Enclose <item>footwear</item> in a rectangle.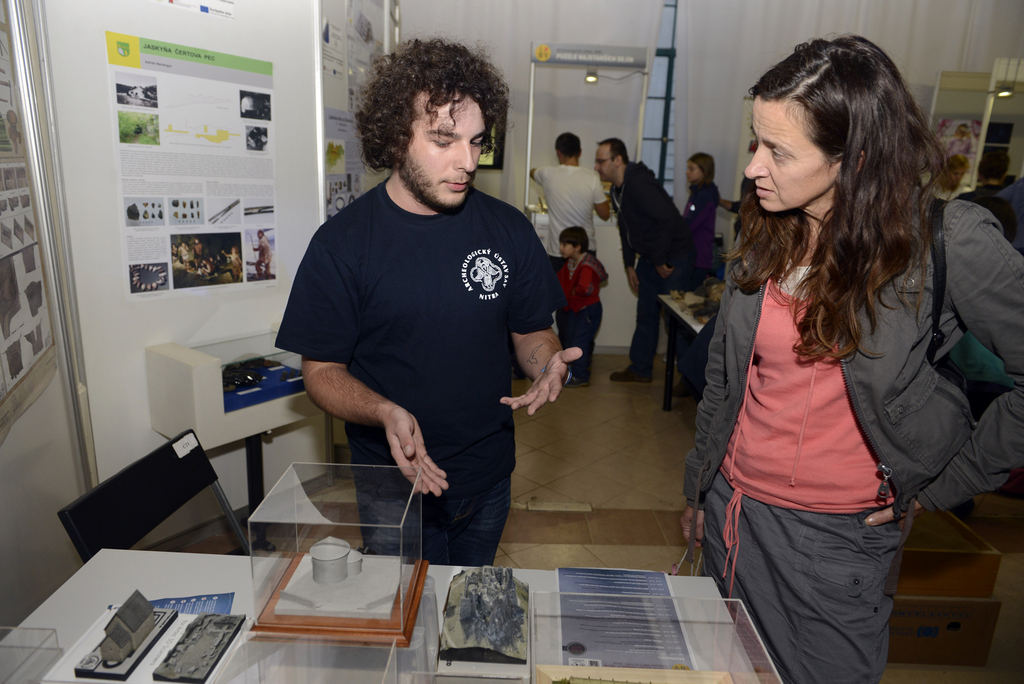
569/369/577/387.
